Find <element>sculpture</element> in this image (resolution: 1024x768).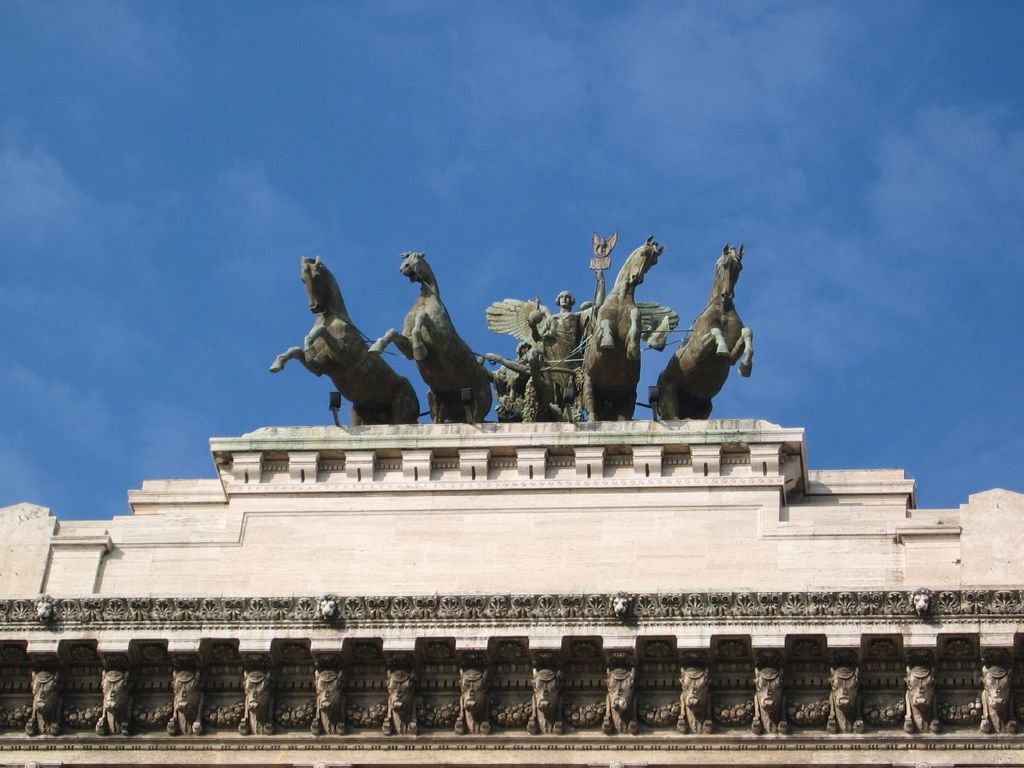
Rect(654, 237, 765, 442).
